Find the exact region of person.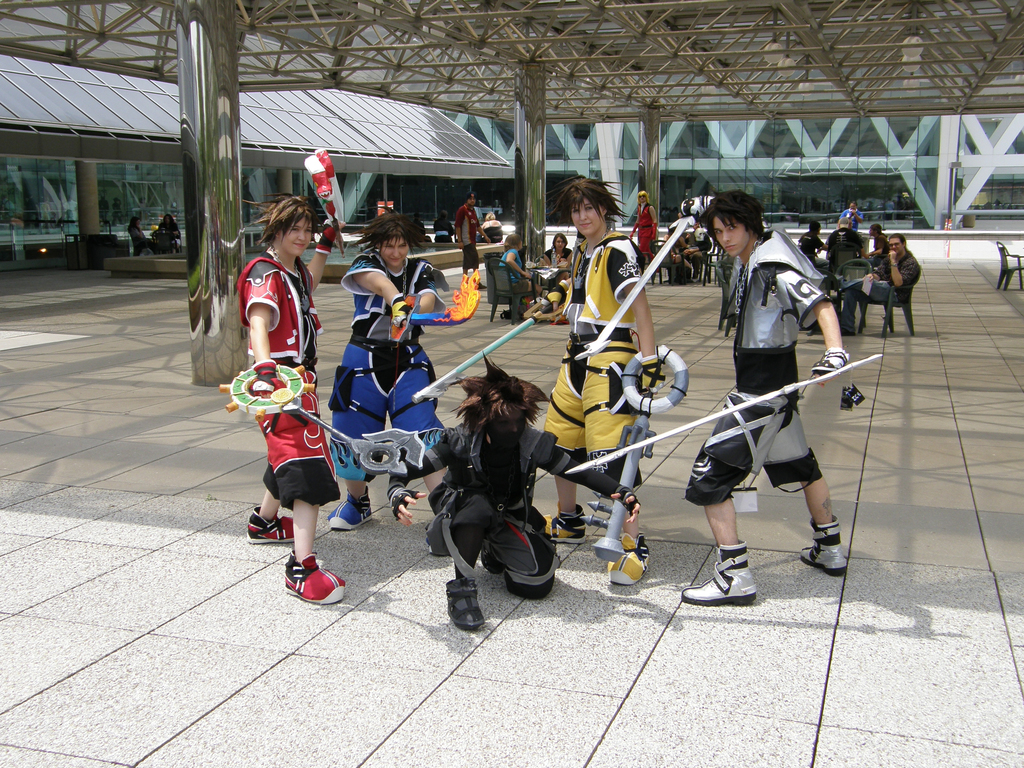
Exact region: (x1=458, y1=187, x2=489, y2=289).
